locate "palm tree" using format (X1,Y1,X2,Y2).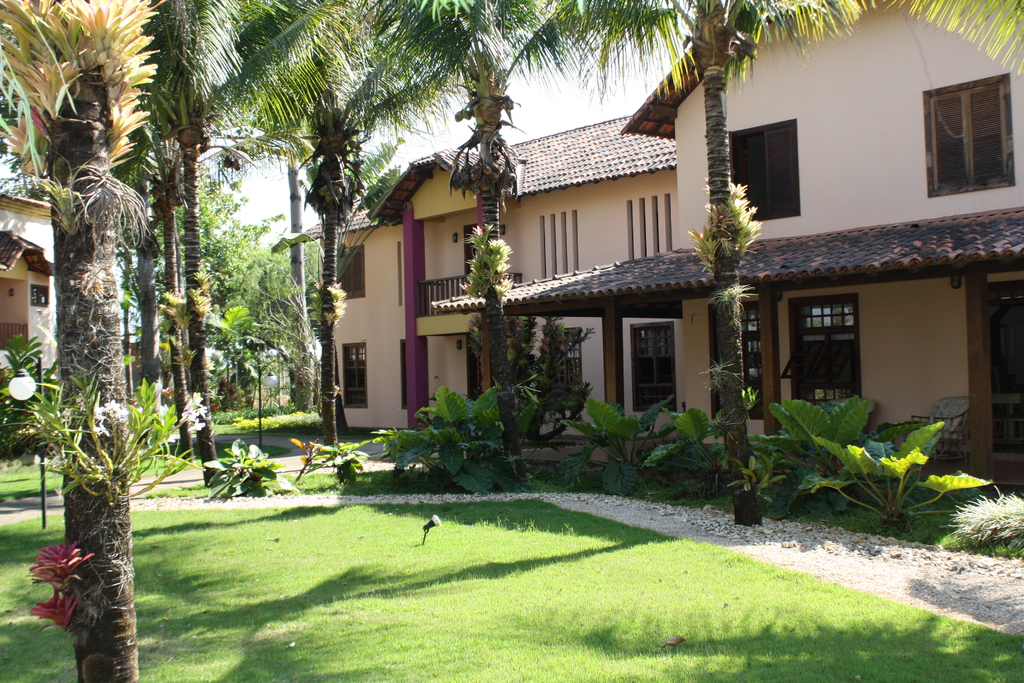
(222,1,403,472).
